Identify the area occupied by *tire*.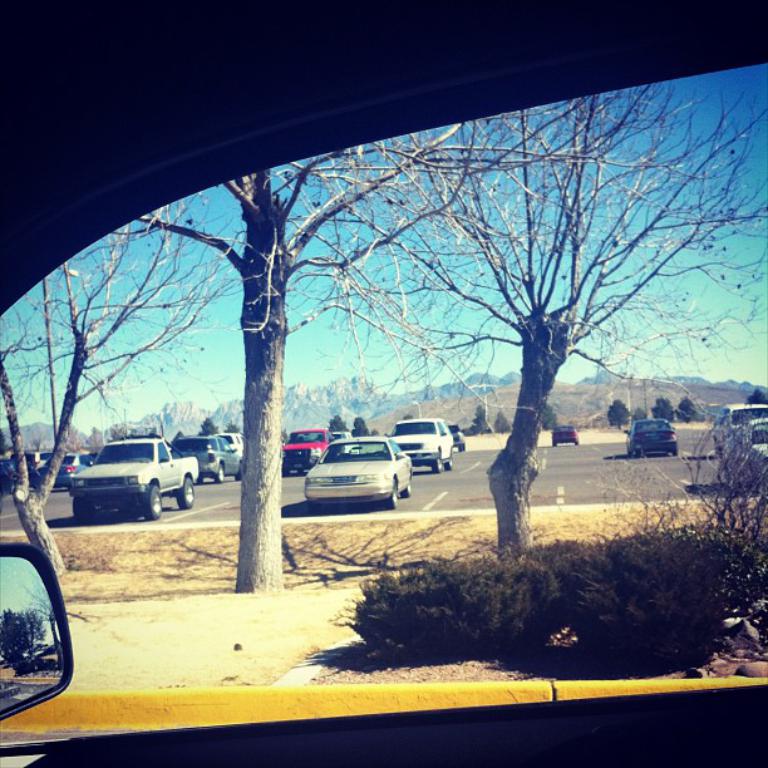
Area: box(294, 463, 305, 478).
